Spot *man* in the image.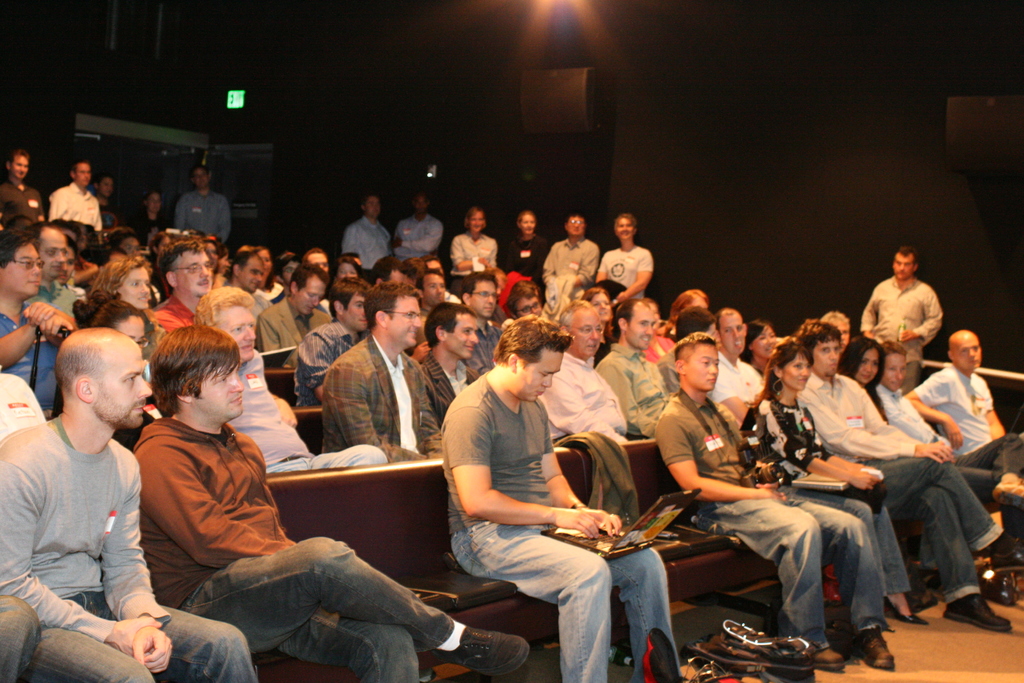
*man* found at l=49, t=159, r=92, b=237.
